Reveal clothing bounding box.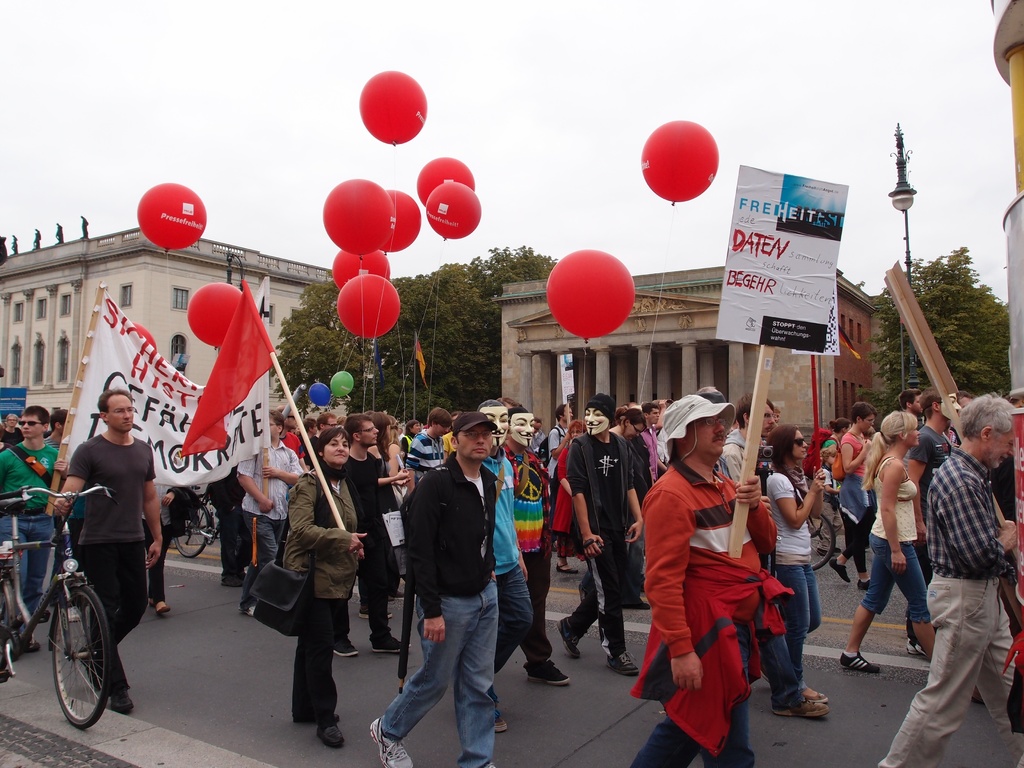
Revealed: <bbox>884, 434, 1021, 767</bbox>.
